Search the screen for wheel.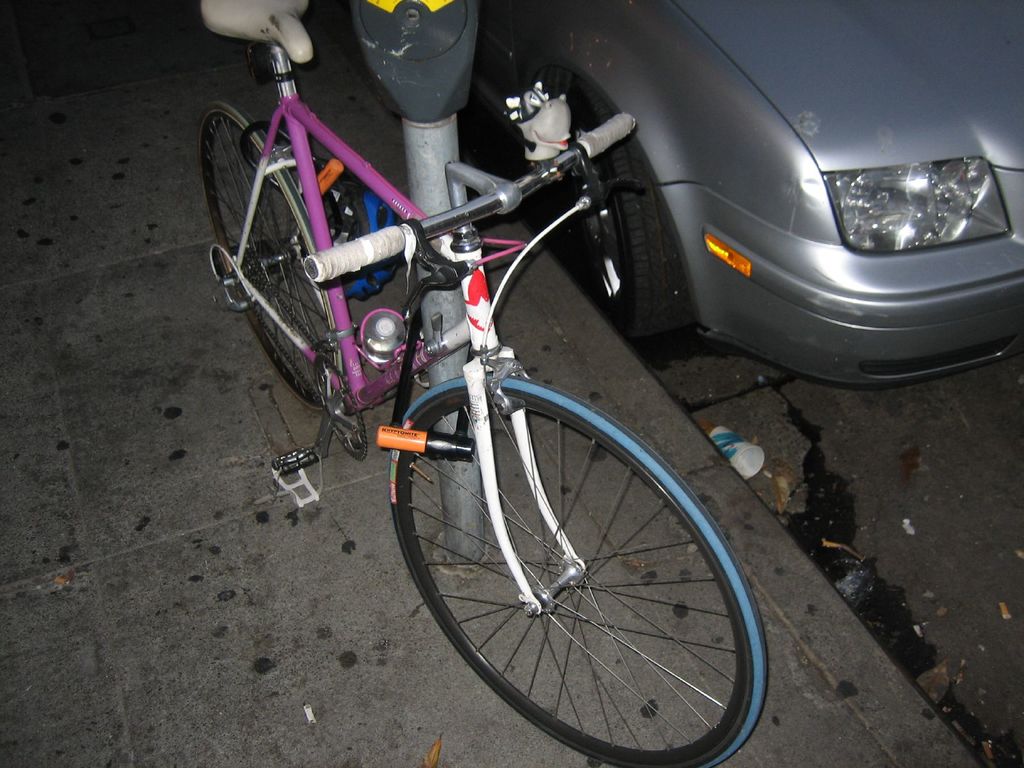
Found at Rect(199, 100, 344, 409).
